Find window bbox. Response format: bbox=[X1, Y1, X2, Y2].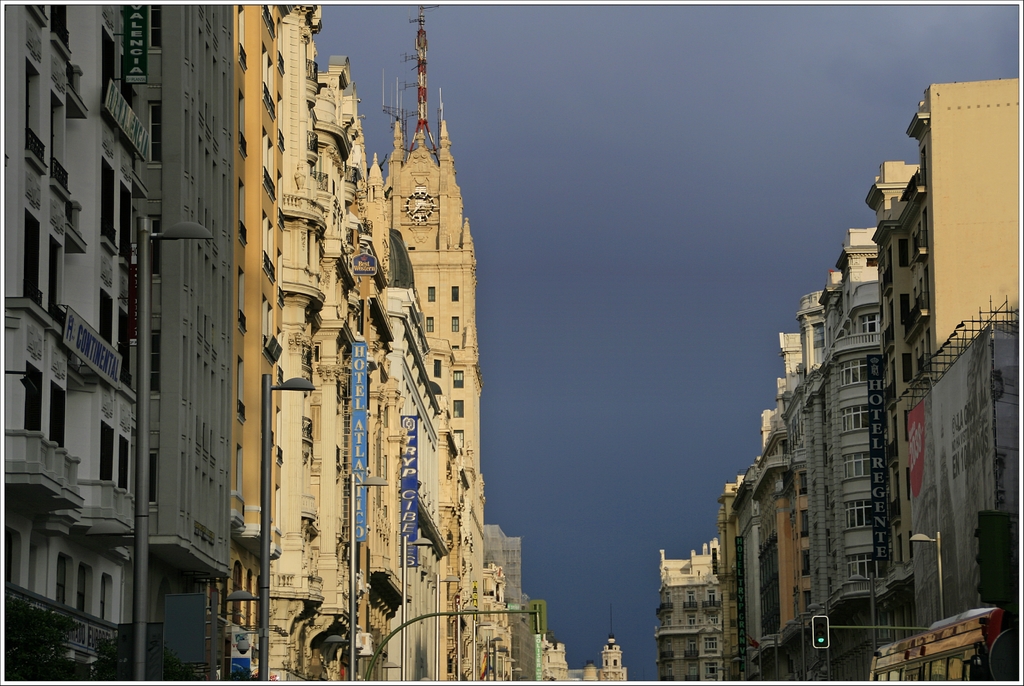
bbox=[860, 310, 882, 334].
